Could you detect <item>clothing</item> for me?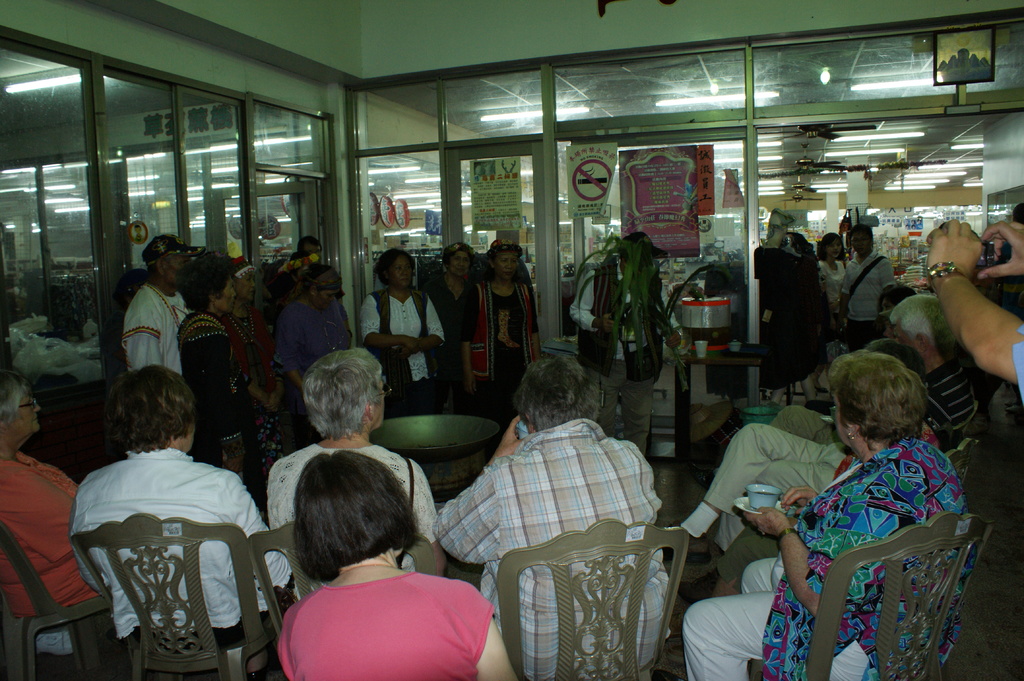
Detection result: 838,246,906,344.
